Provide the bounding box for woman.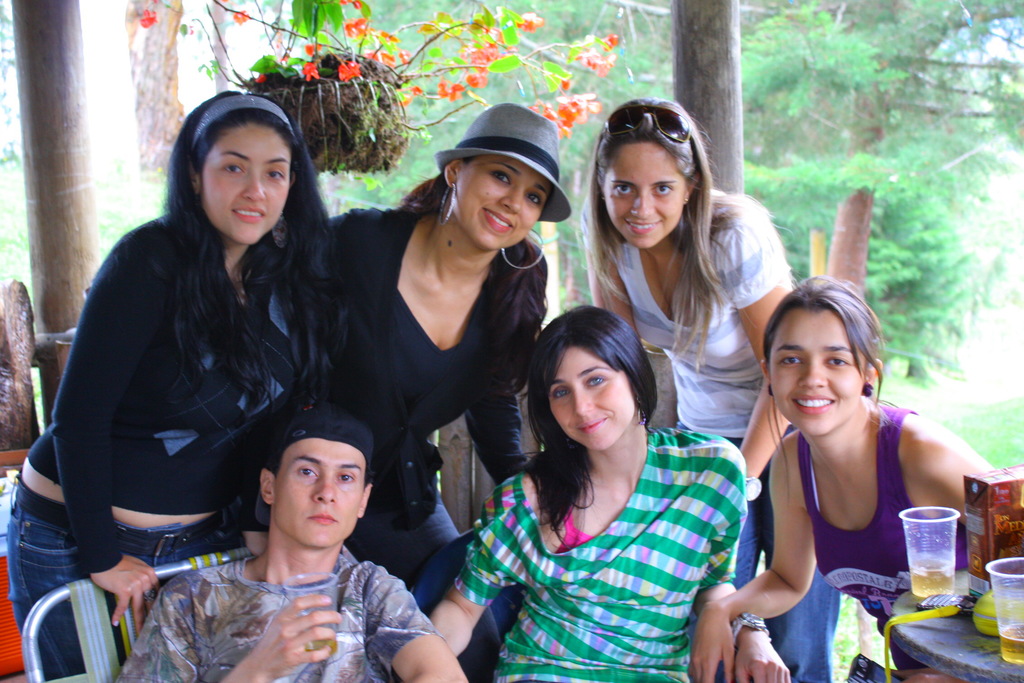
<box>4,89,351,682</box>.
